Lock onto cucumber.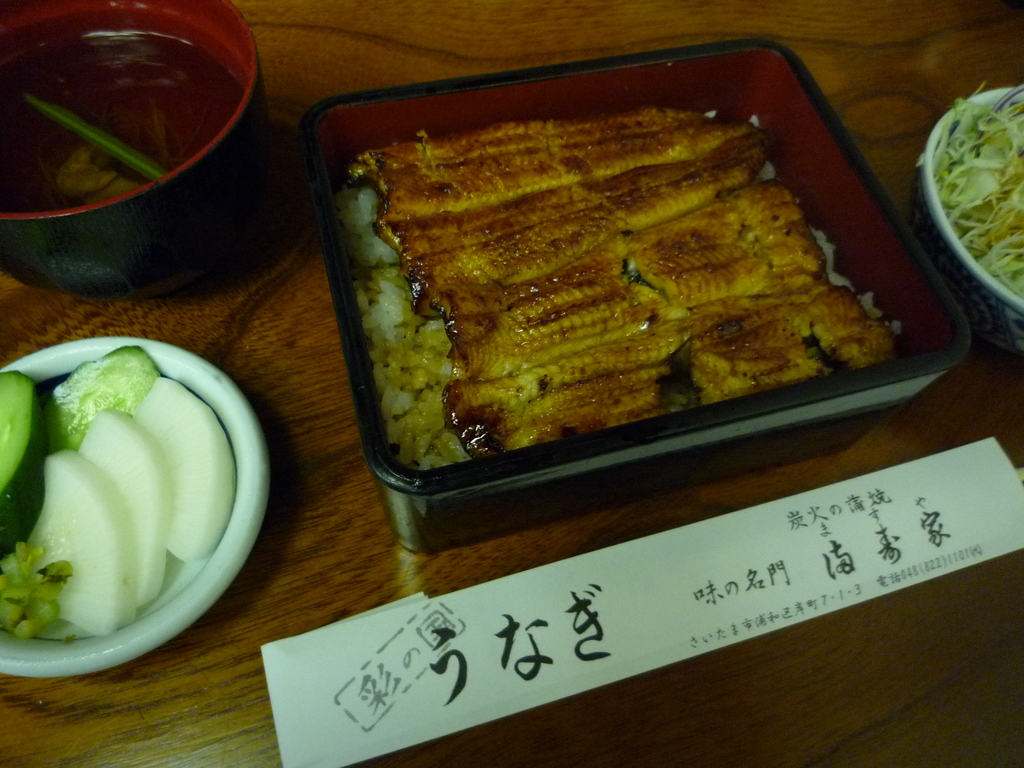
Locked: bbox=(0, 371, 49, 568).
